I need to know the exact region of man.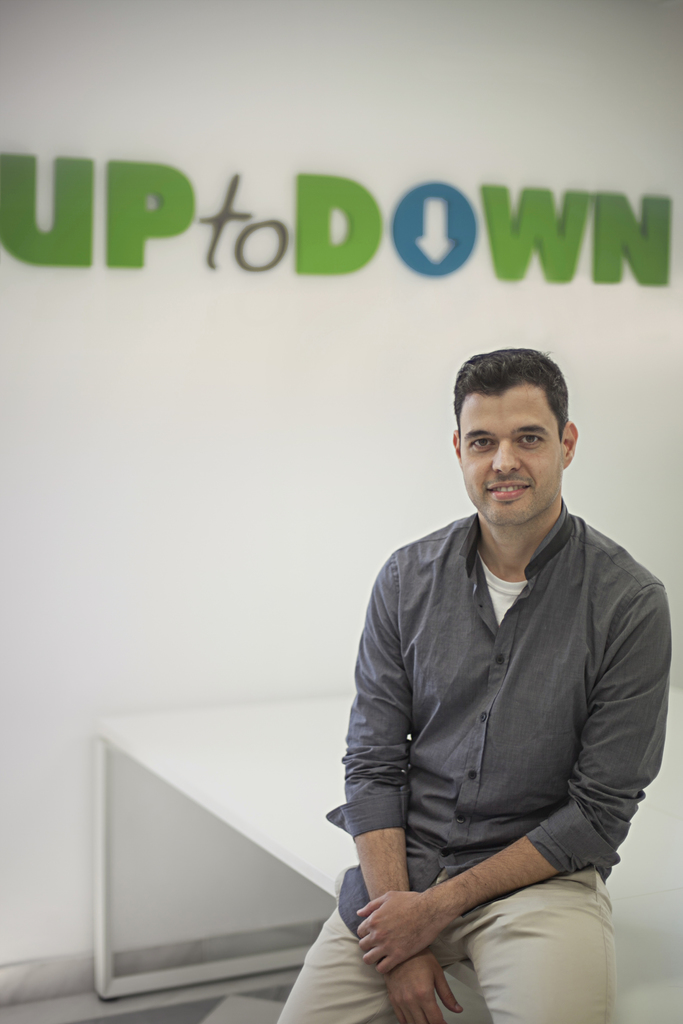
Region: Rect(268, 342, 672, 1023).
